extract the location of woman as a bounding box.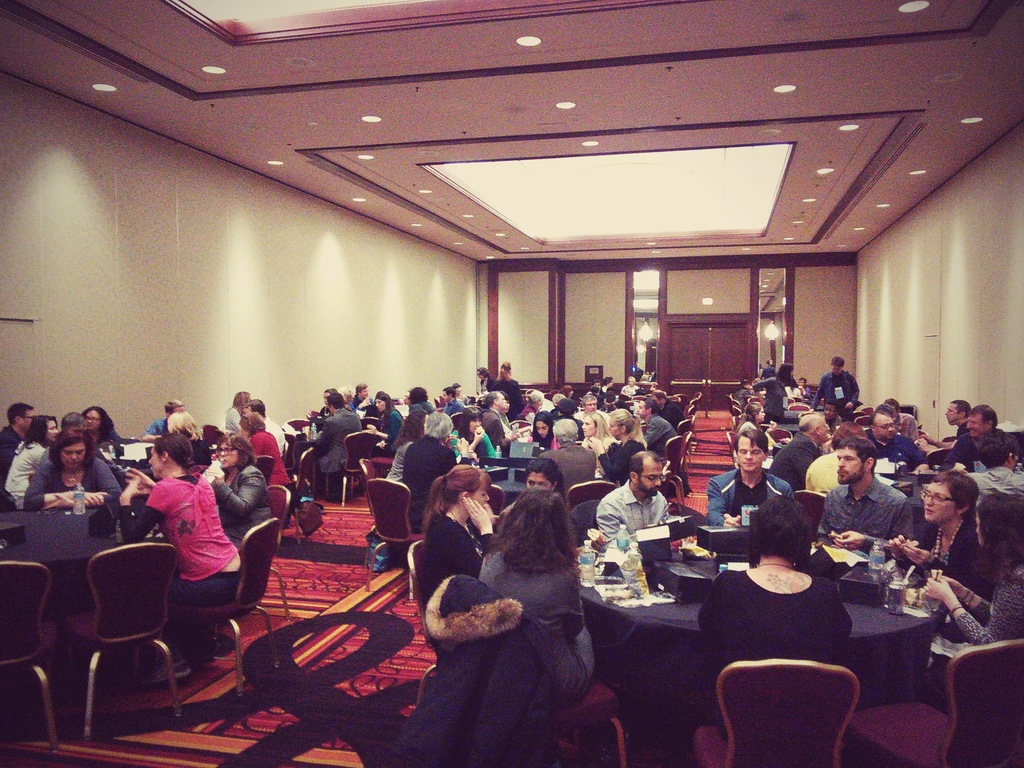
select_region(78, 407, 122, 458).
